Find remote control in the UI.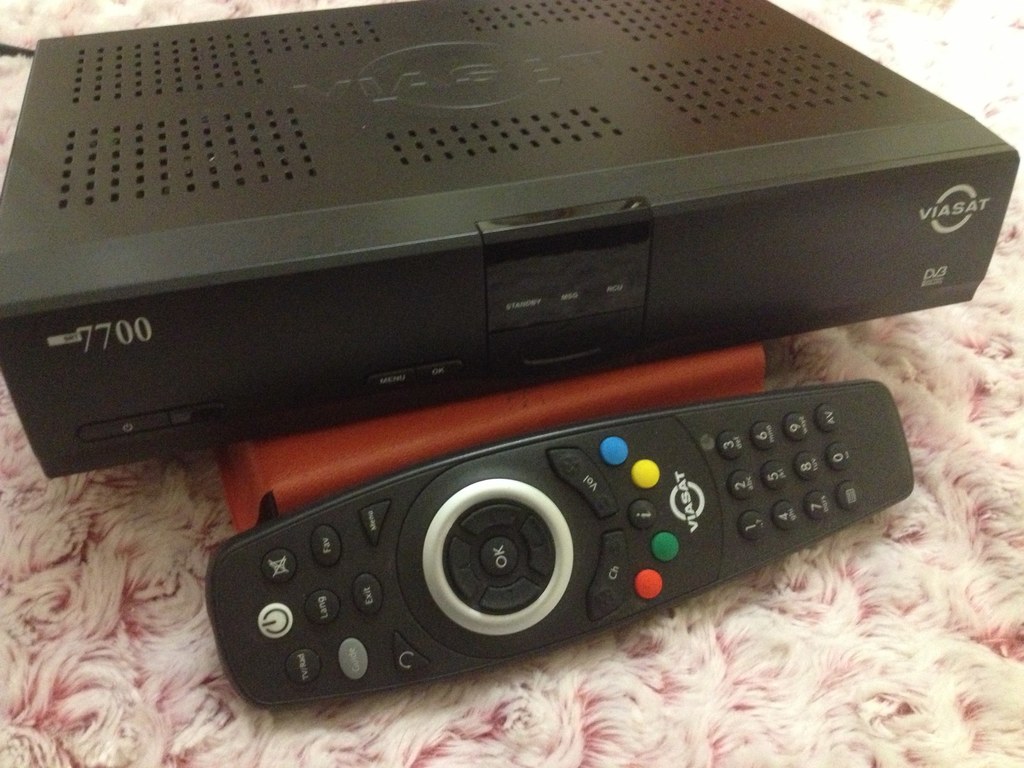
UI element at BBox(204, 377, 916, 713).
